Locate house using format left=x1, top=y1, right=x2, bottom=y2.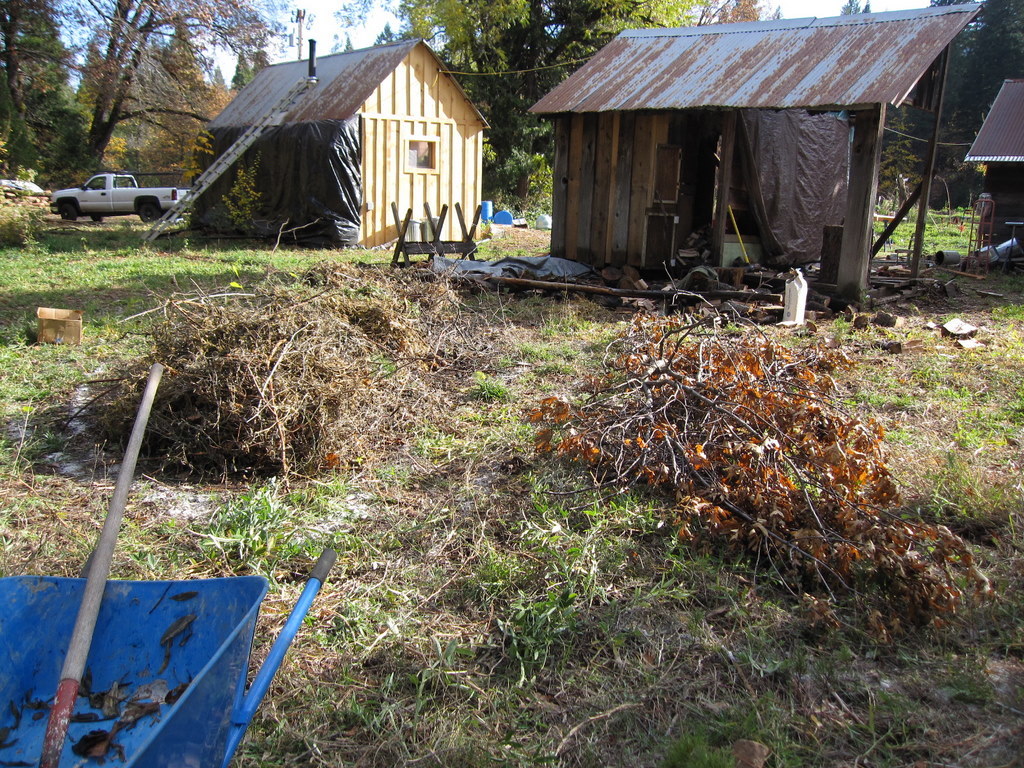
left=538, top=35, right=960, bottom=301.
